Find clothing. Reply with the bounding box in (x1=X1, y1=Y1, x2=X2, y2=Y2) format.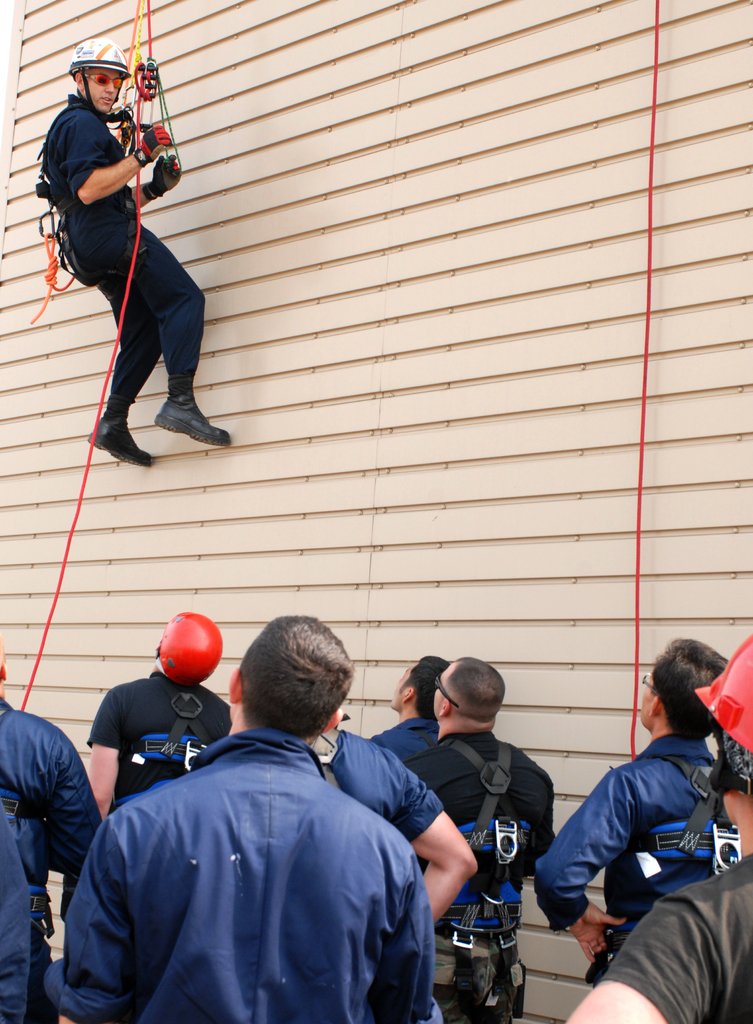
(x1=533, y1=728, x2=734, y2=987).
